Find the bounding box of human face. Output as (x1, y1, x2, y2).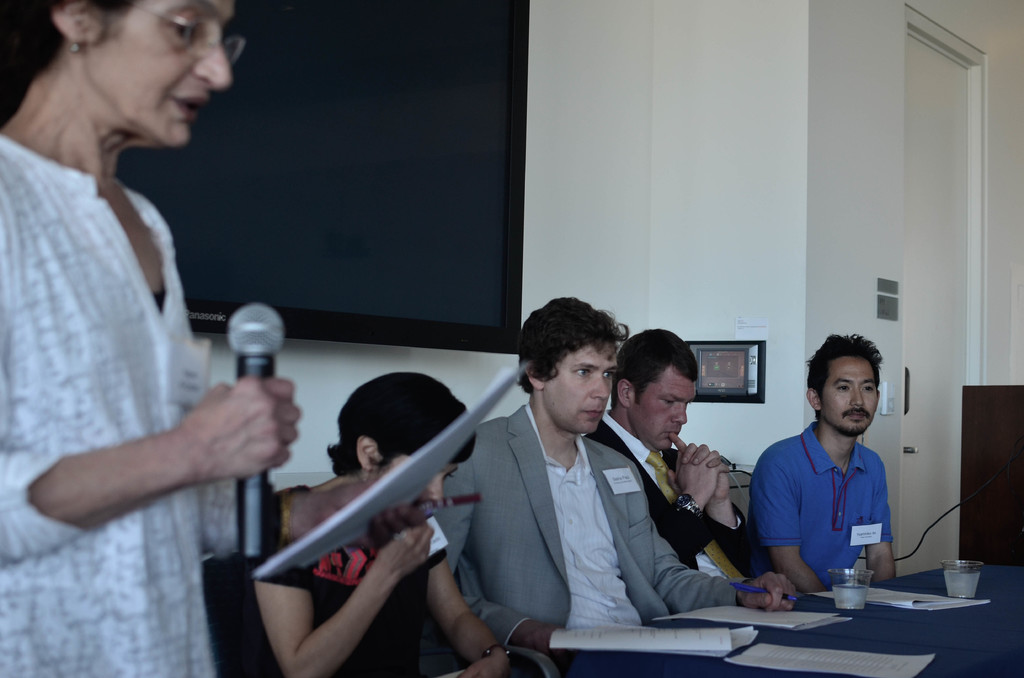
(817, 351, 881, 435).
